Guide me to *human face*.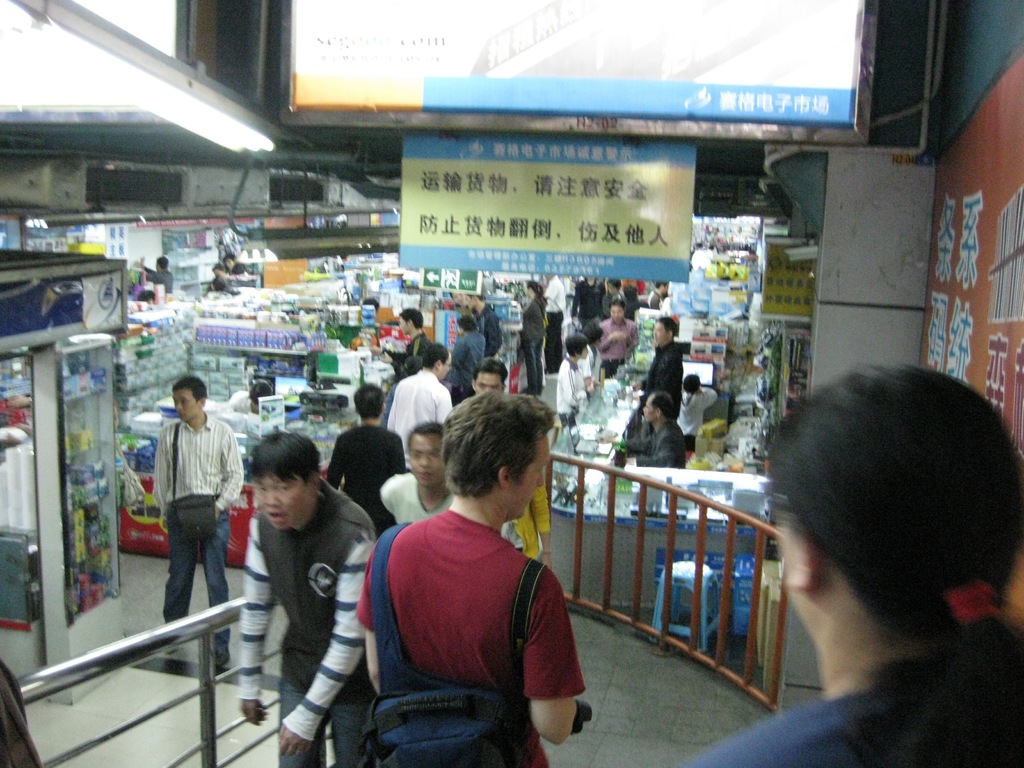
Guidance: bbox=(255, 472, 312, 529).
